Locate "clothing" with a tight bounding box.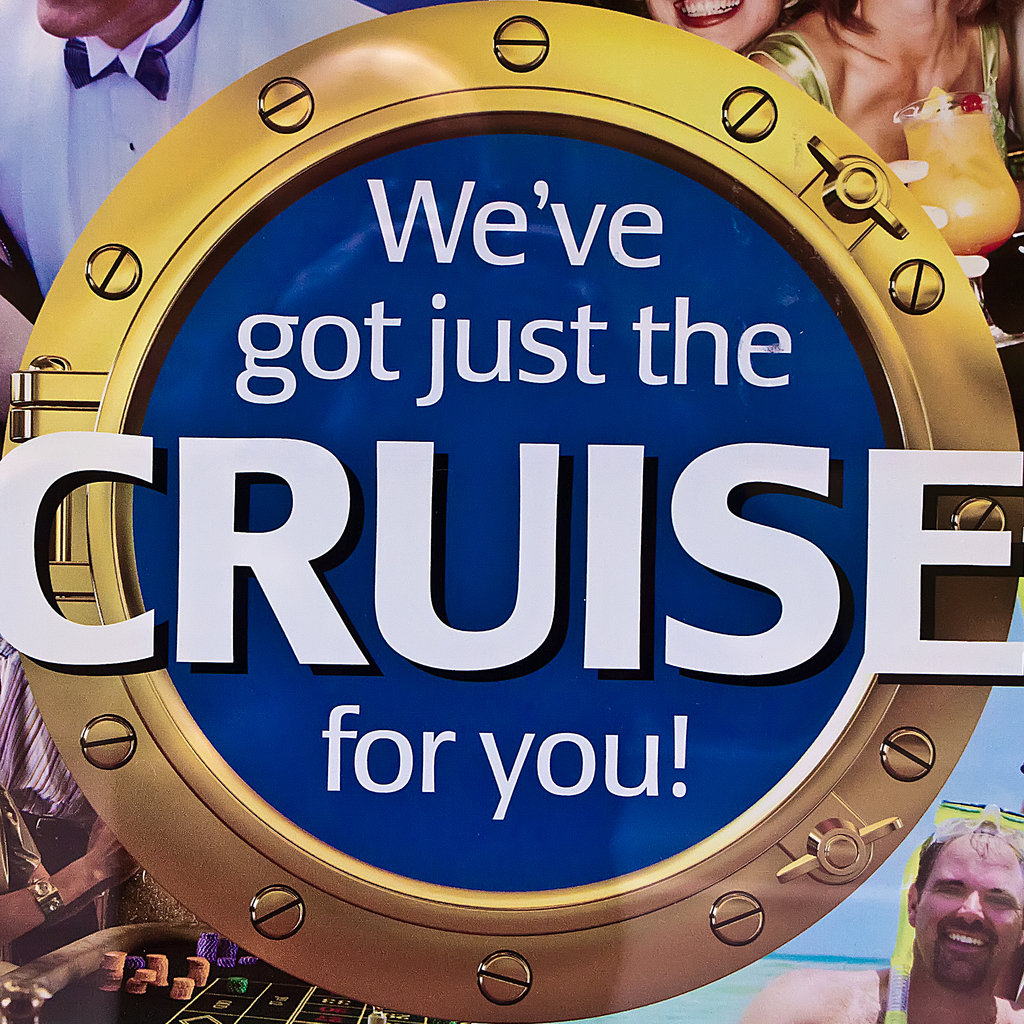
bbox=[0, 641, 101, 974].
